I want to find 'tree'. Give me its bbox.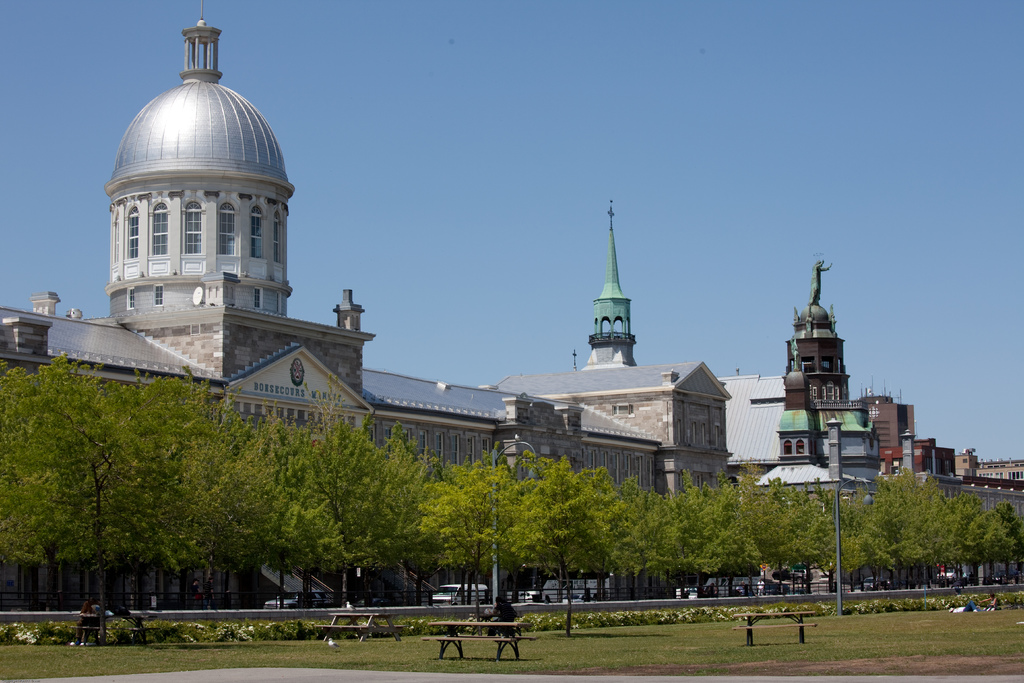
left=543, top=457, right=599, bottom=629.
